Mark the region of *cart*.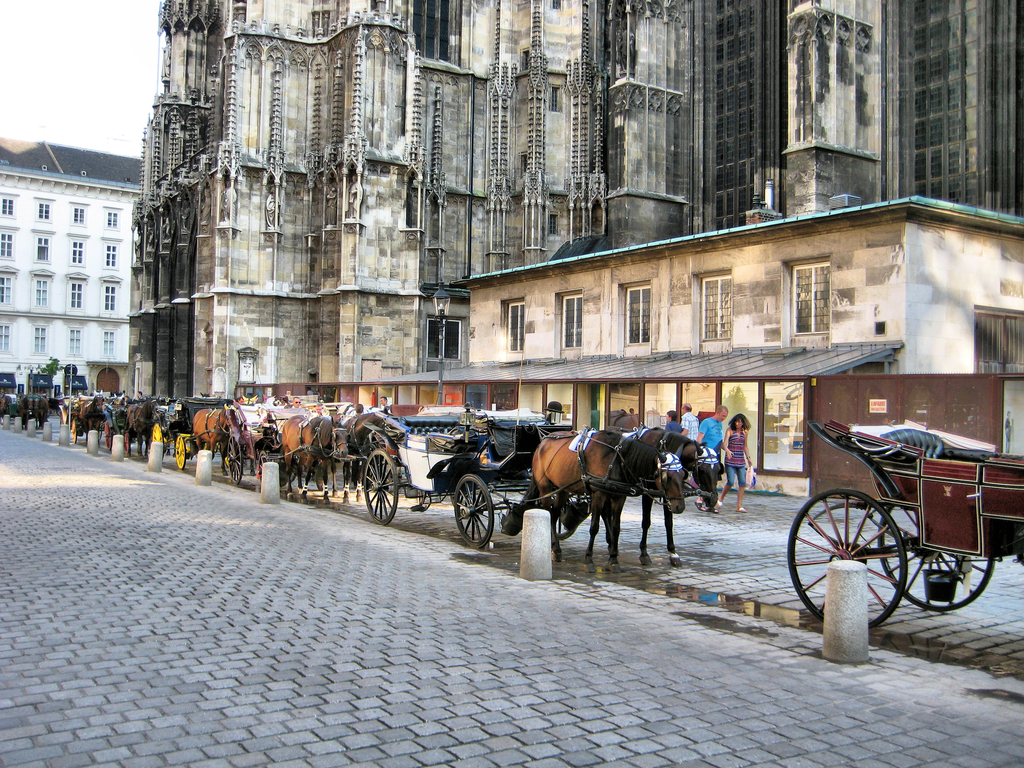
Region: 358, 403, 708, 553.
